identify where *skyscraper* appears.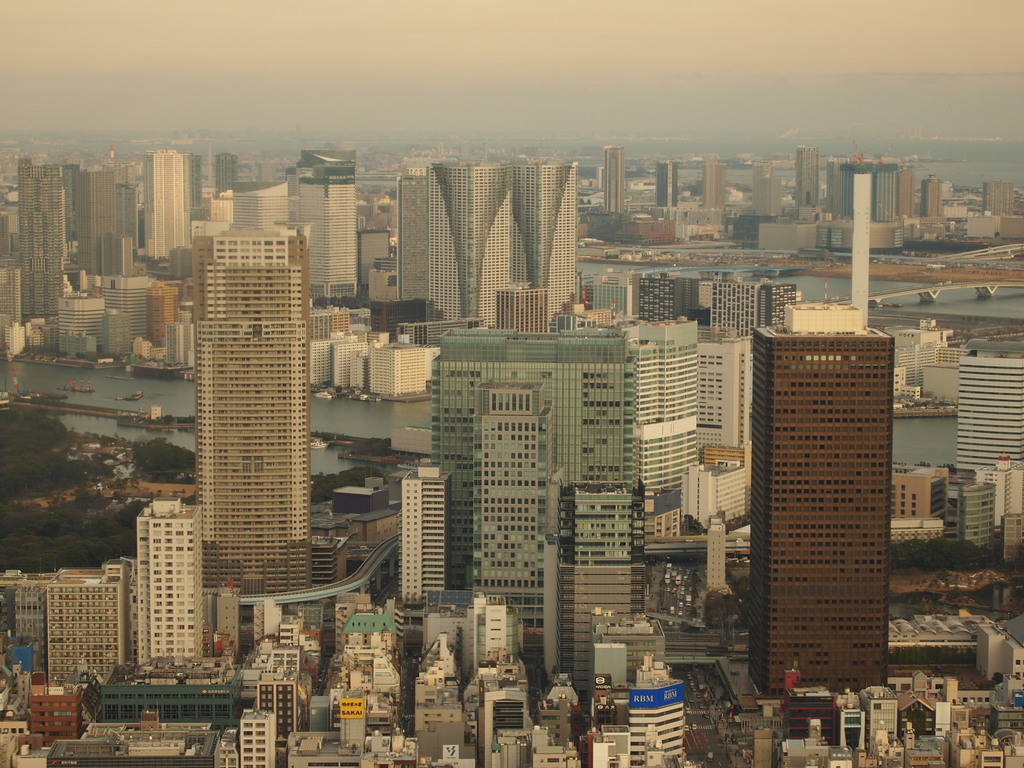
Appears at {"left": 625, "top": 315, "right": 701, "bottom": 508}.
